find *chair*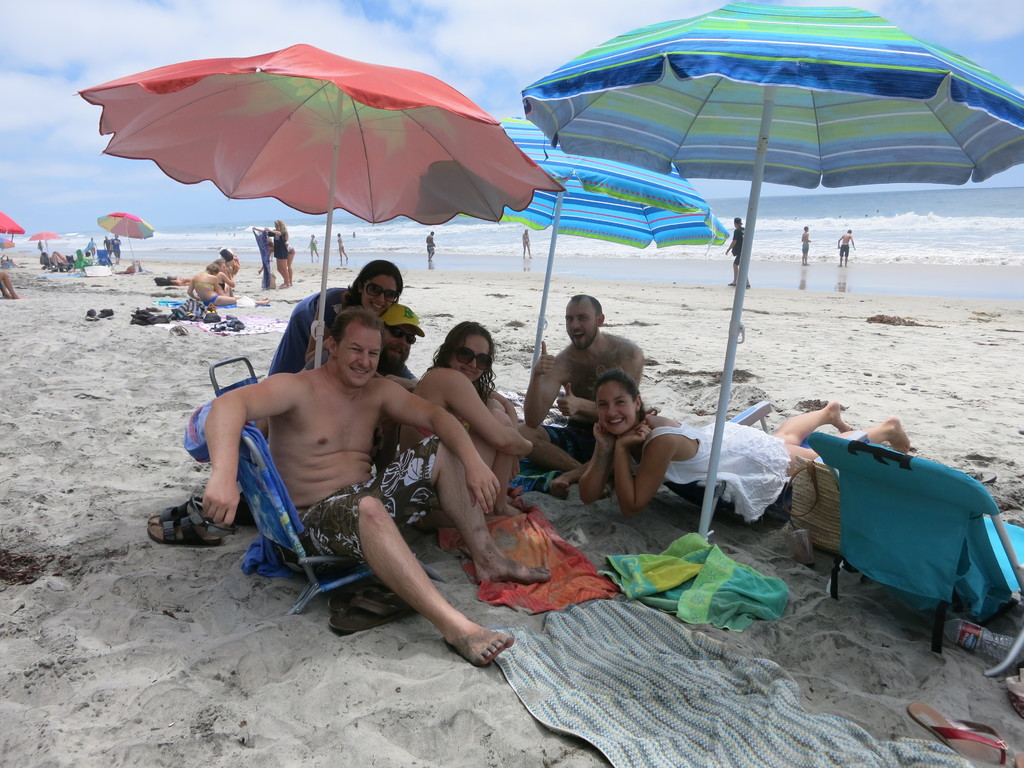
bbox(210, 355, 257, 393)
